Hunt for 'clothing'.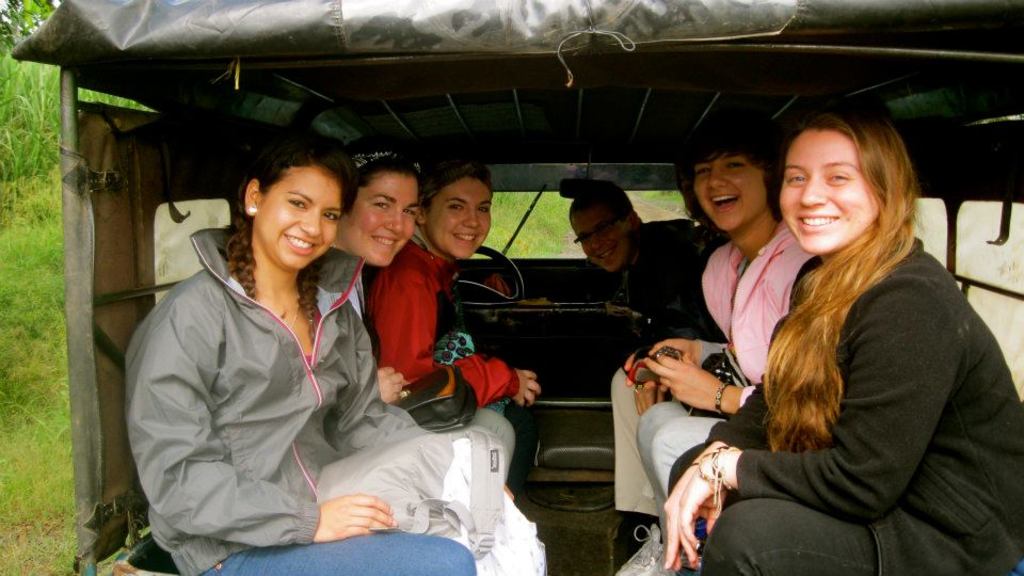
Hunted down at x1=607 y1=225 x2=836 y2=521.
